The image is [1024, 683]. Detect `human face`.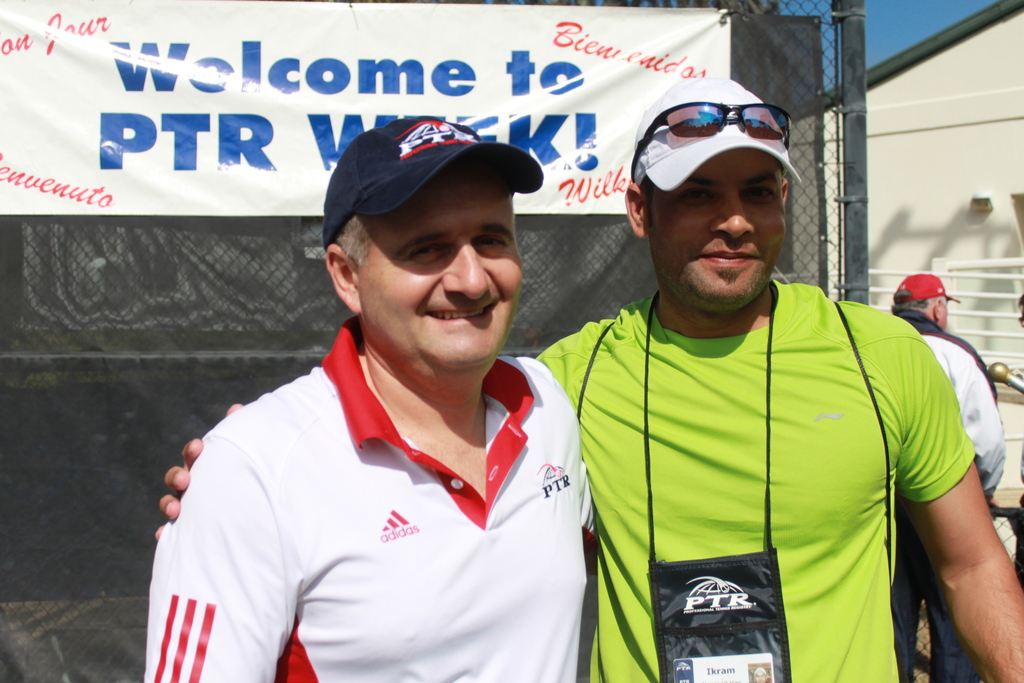
Detection: {"left": 653, "top": 148, "right": 789, "bottom": 308}.
